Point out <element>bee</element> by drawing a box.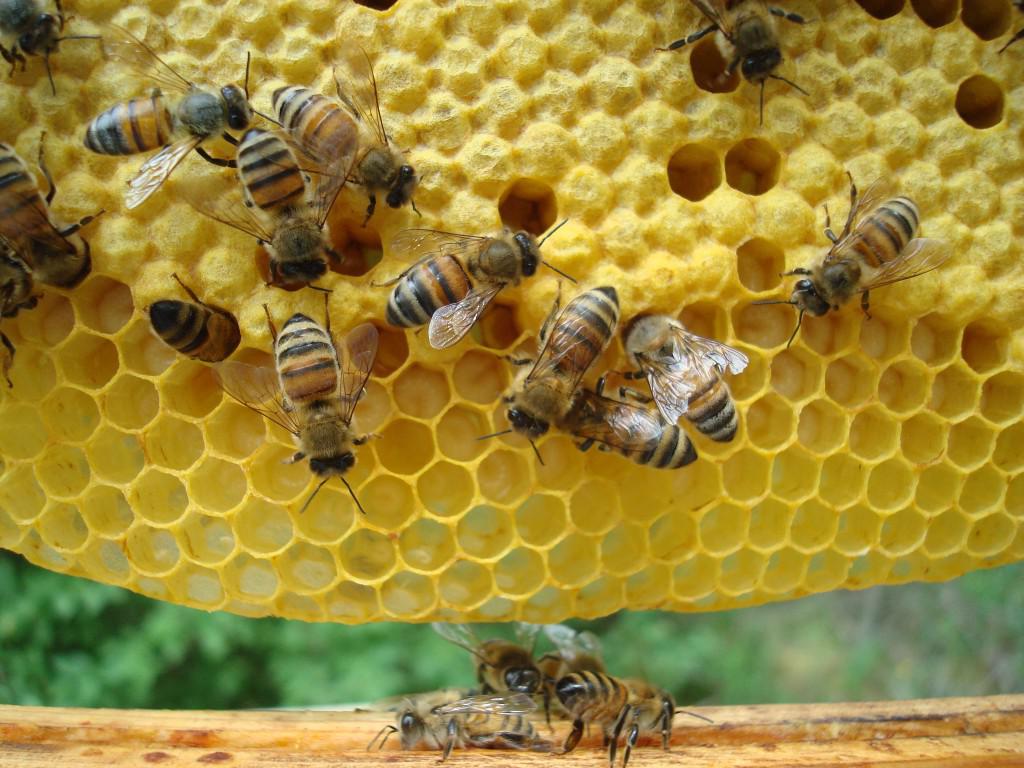
(0,0,106,97).
